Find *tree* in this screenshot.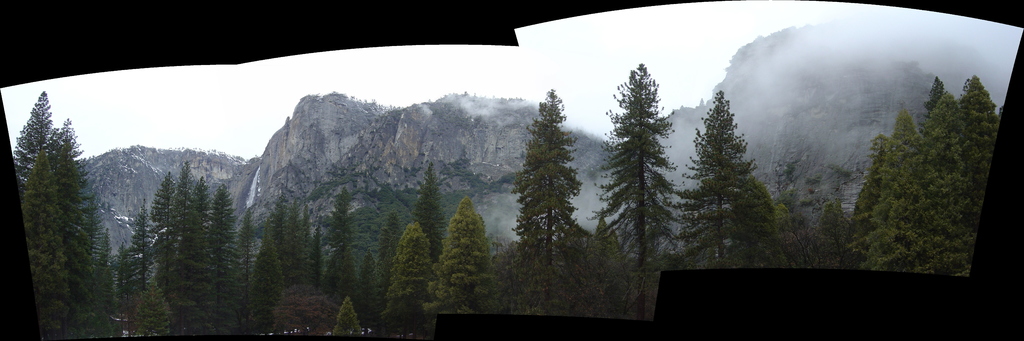
The bounding box for *tree* is {"left": 251, "top": 233, "right": 285, "bottom": 340}.
